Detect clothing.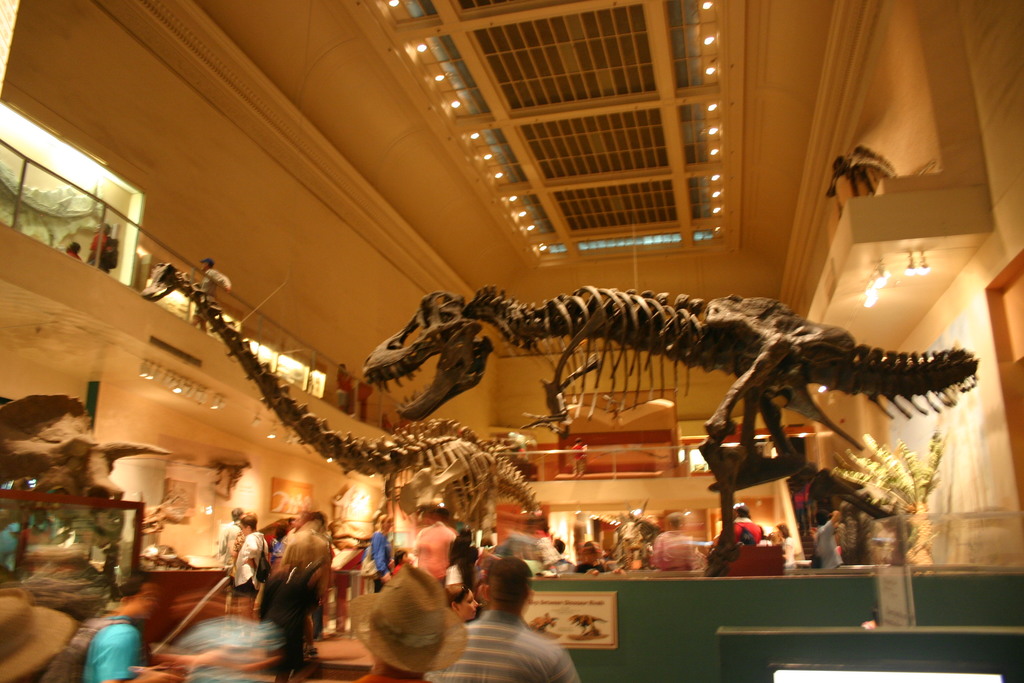
Detected at crop(78, 611, 150, 680).
